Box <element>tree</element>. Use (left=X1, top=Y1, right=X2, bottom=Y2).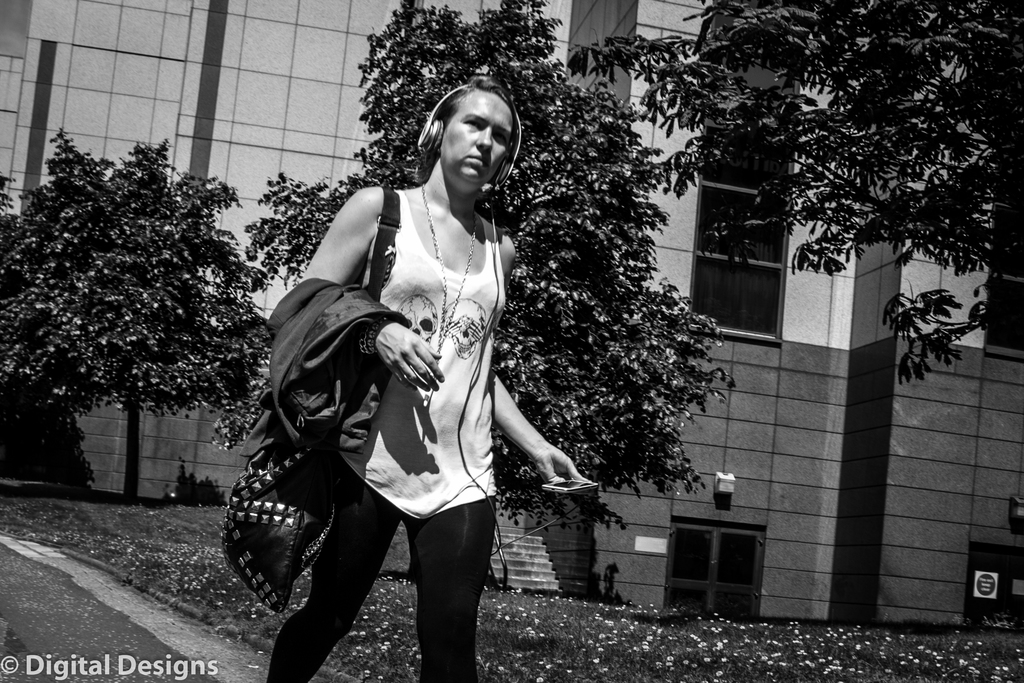
(left=1, top=117, right=284, bottom=499).
